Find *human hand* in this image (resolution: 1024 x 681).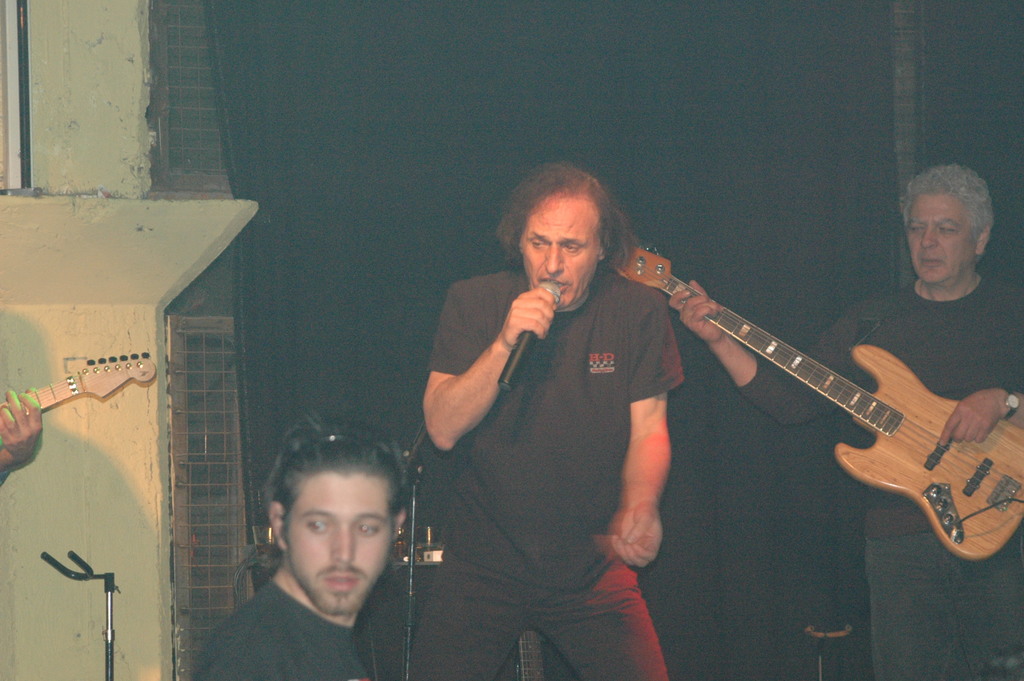
x1=609 y1=495 x2=664 y2=570.
